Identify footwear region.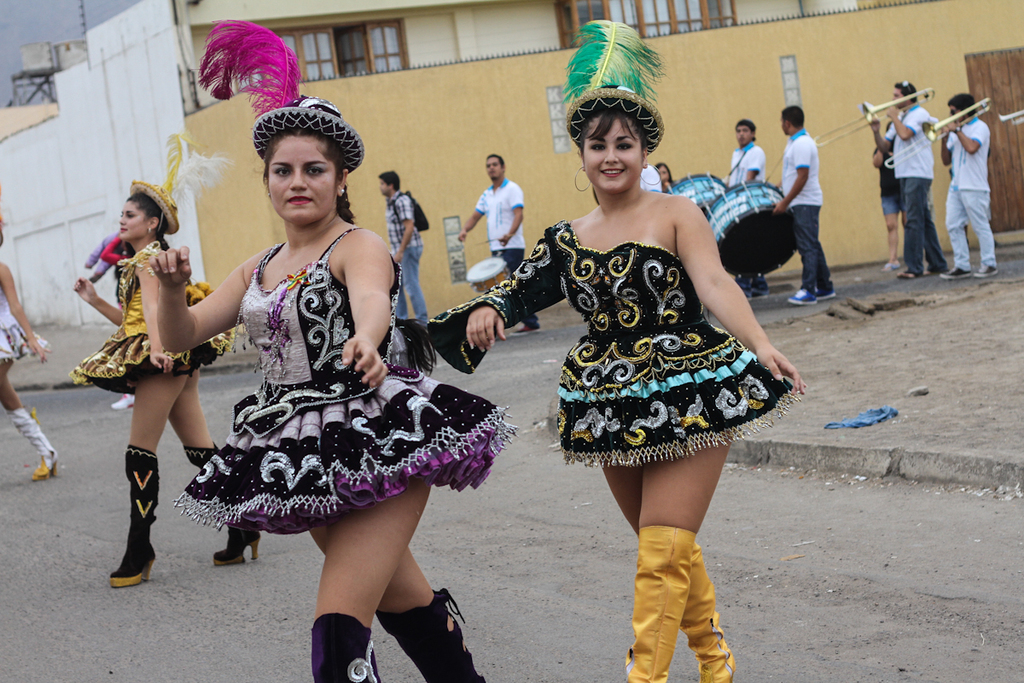
Region: (left=511, top=324, right=540, bottom=337).
